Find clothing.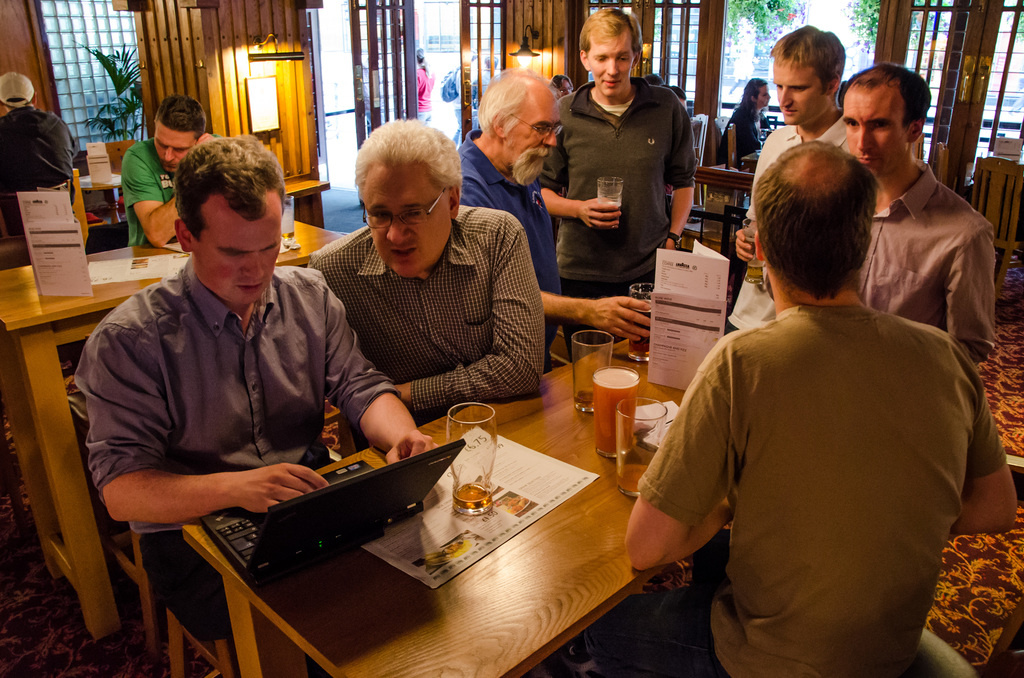
(0,101,80,239).
